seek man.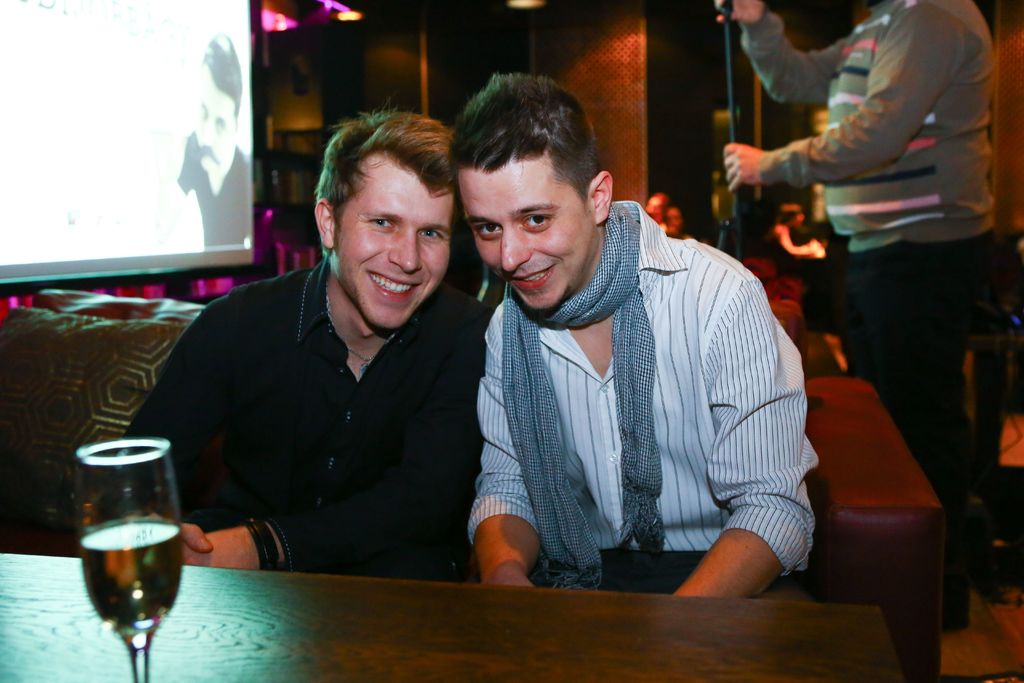
box(721, 0, 1023, 611).
